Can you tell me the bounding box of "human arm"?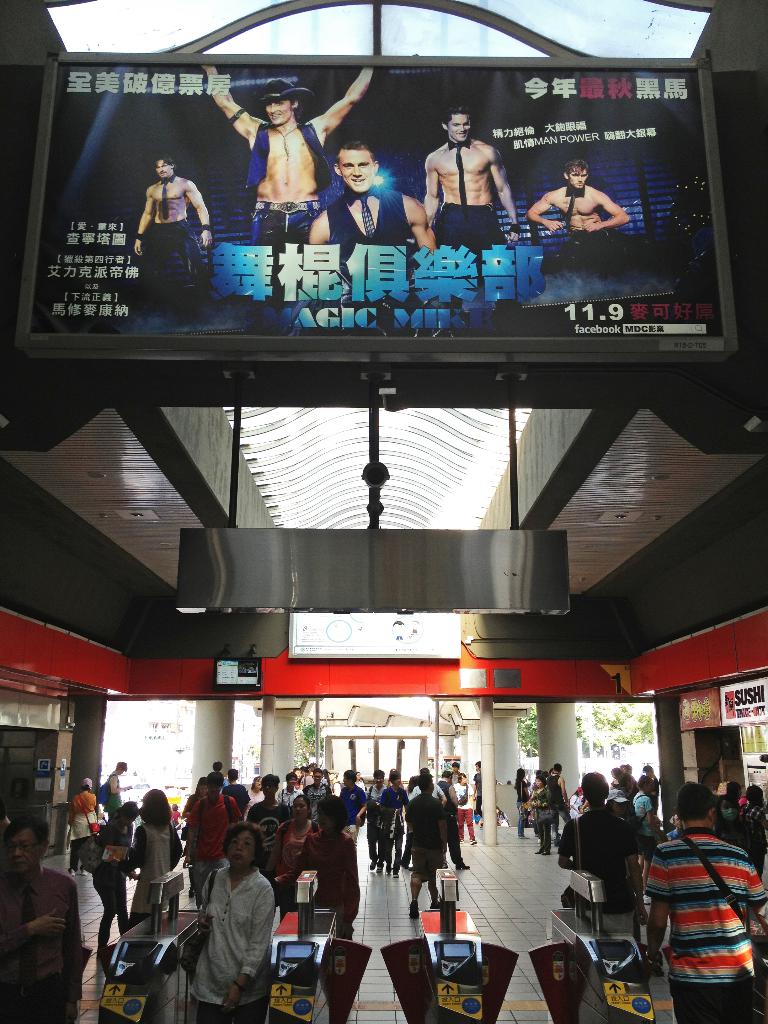
0,903,72,957.
